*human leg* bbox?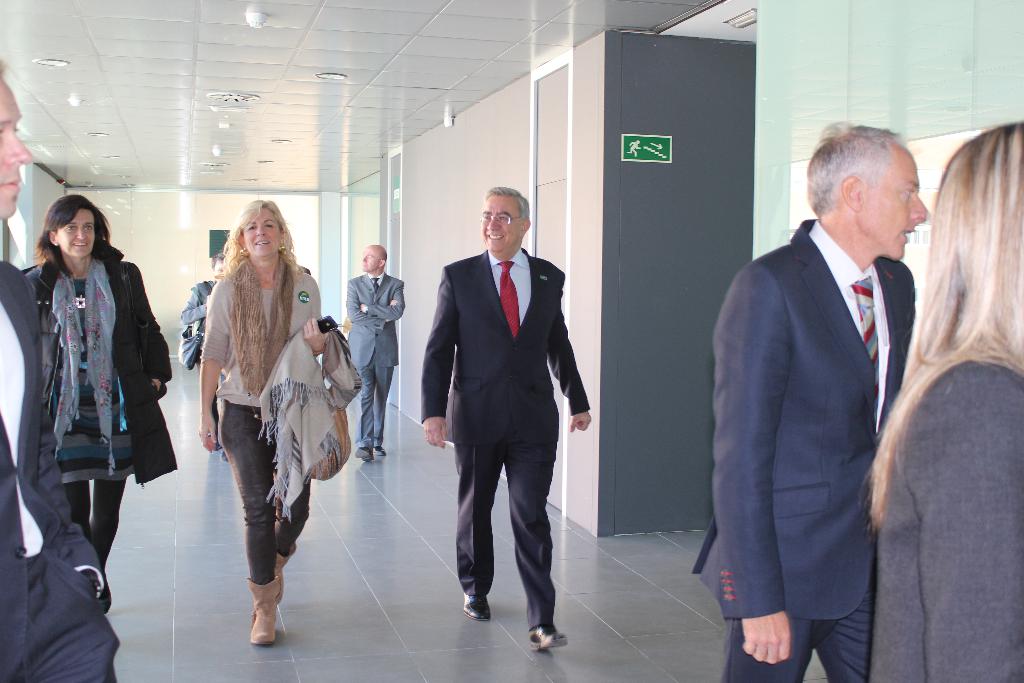
x1=721, y1=619, x2=811, y2=680
